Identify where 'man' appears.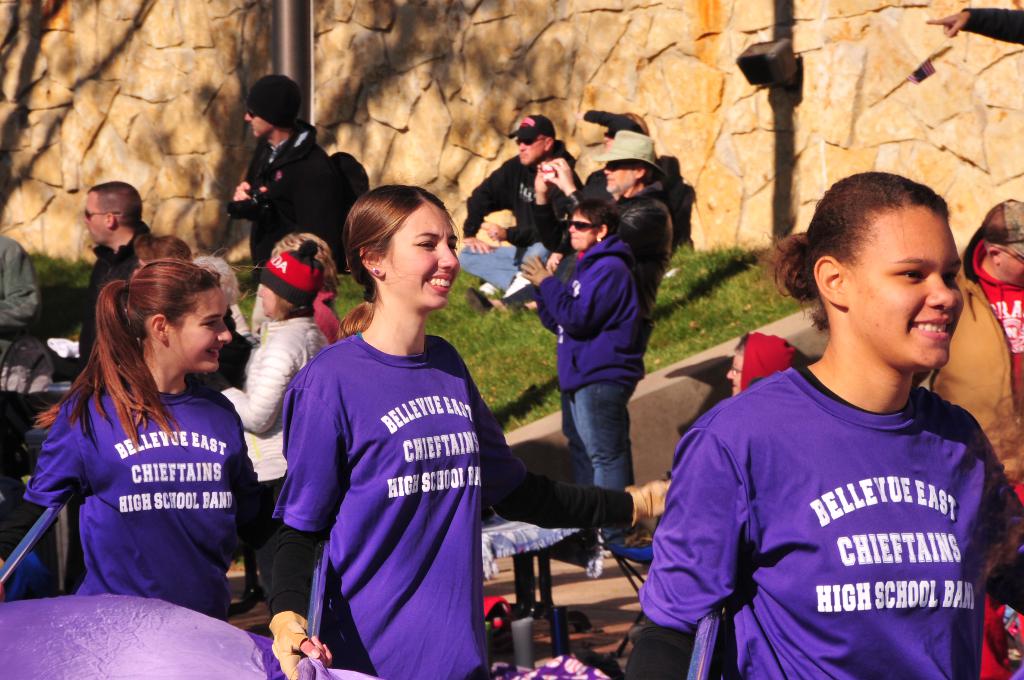
Appears at <region>455, 113, 581, 300</region>.
